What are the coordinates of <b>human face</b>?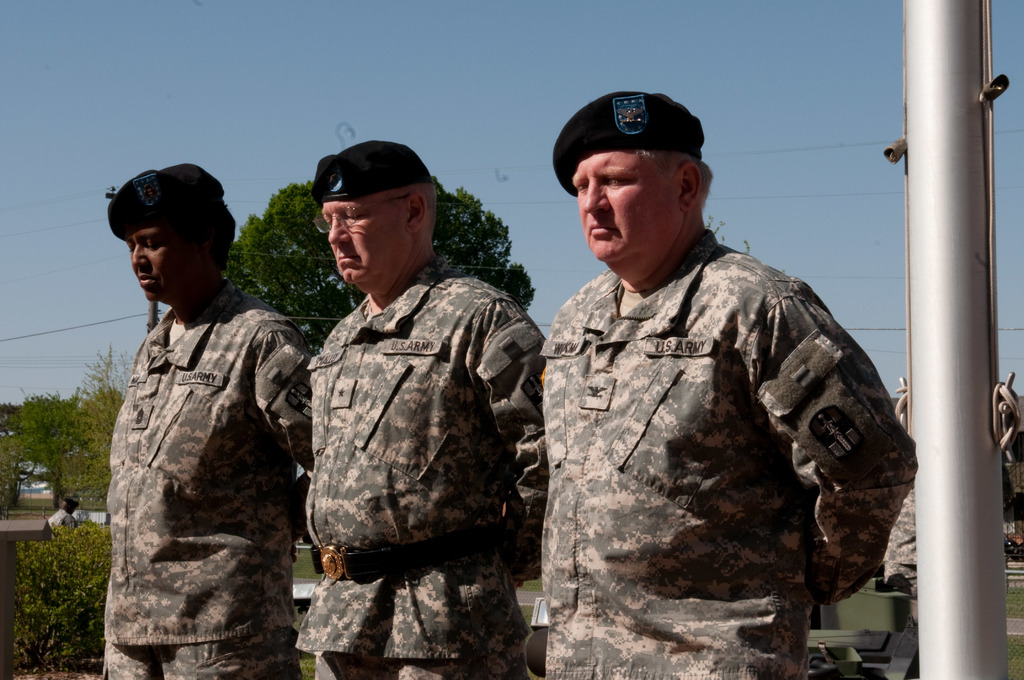
572:145:675:261.
